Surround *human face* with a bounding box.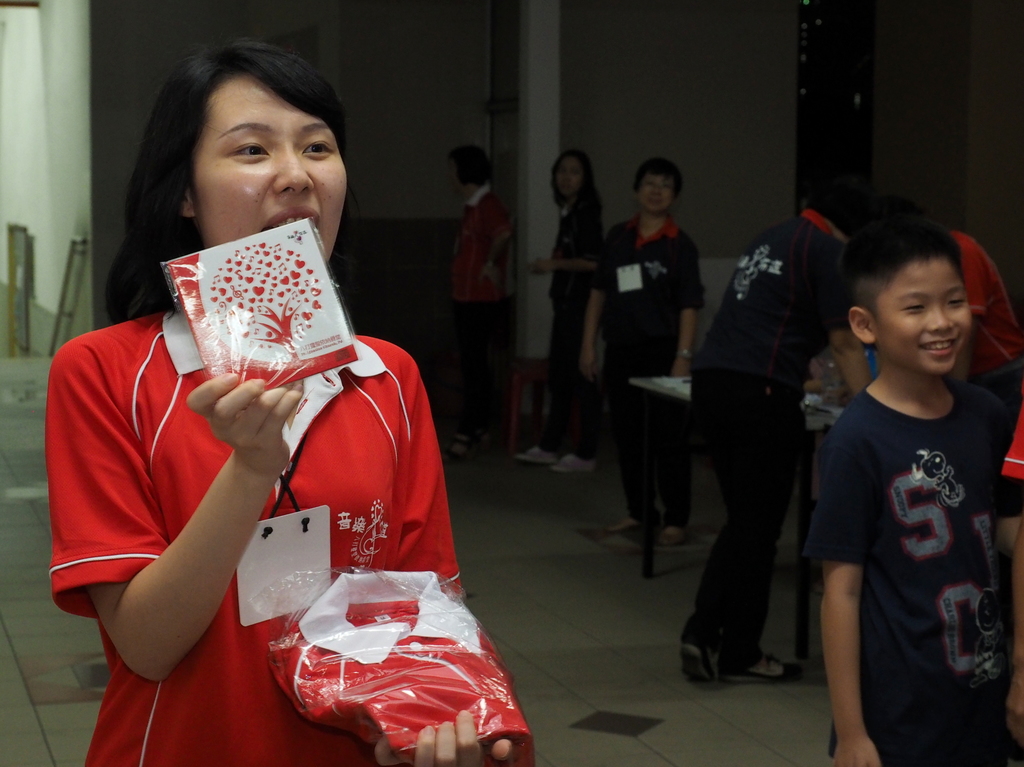
x1=637, y1=178, x2=678, y2=216.
